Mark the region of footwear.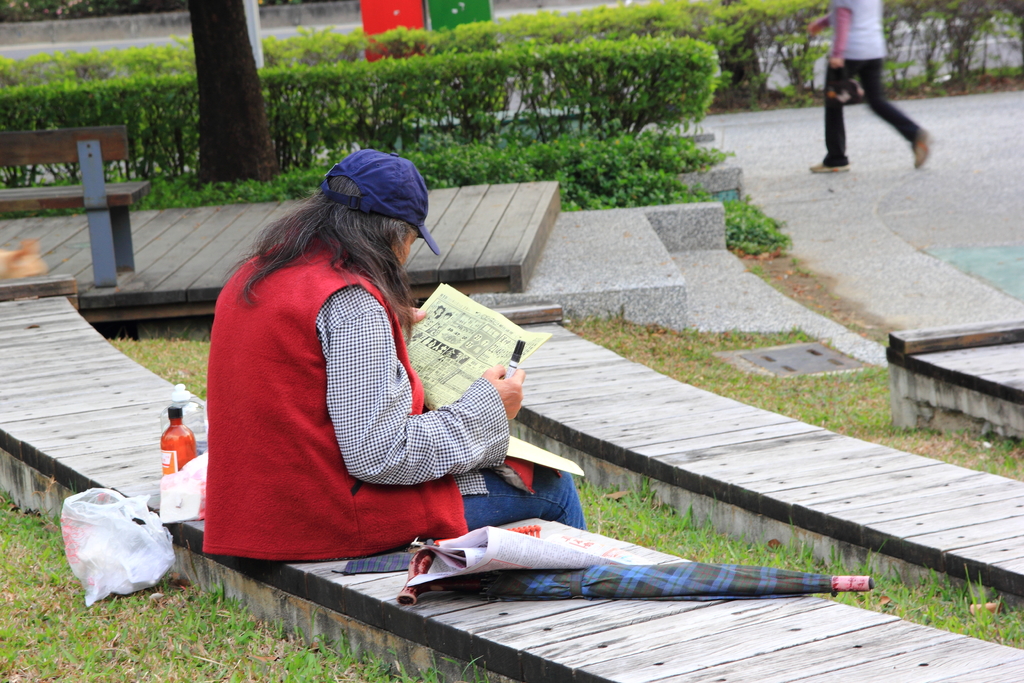
Region: select_region(812, 166, 851, 170).
